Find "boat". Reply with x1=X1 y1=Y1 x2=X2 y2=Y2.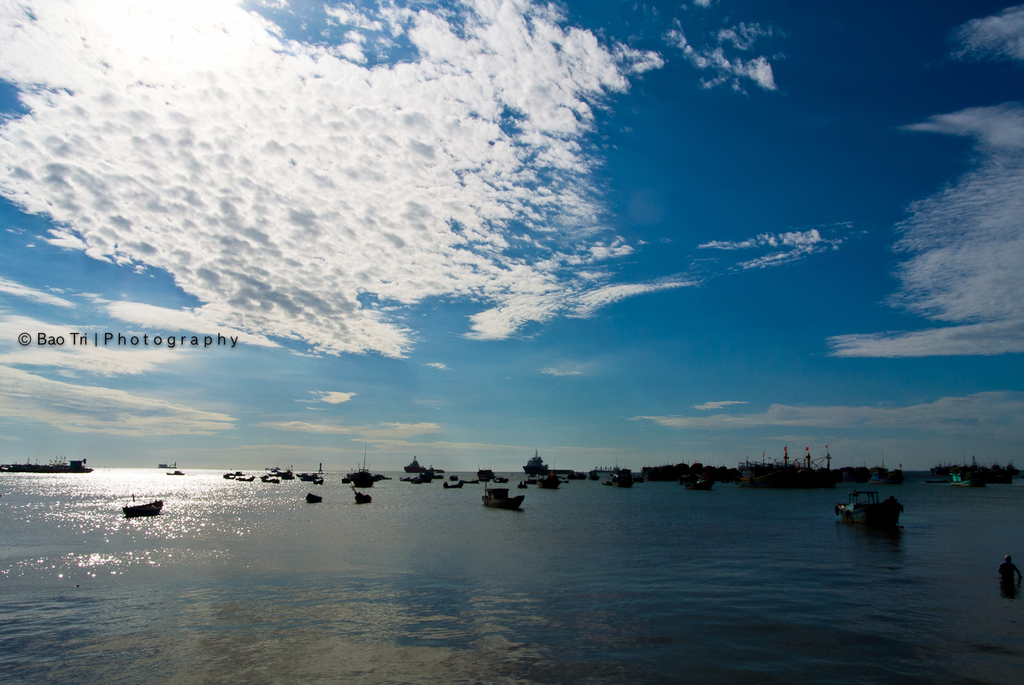
x1=241 y1=471 x2=255 y2=480.
